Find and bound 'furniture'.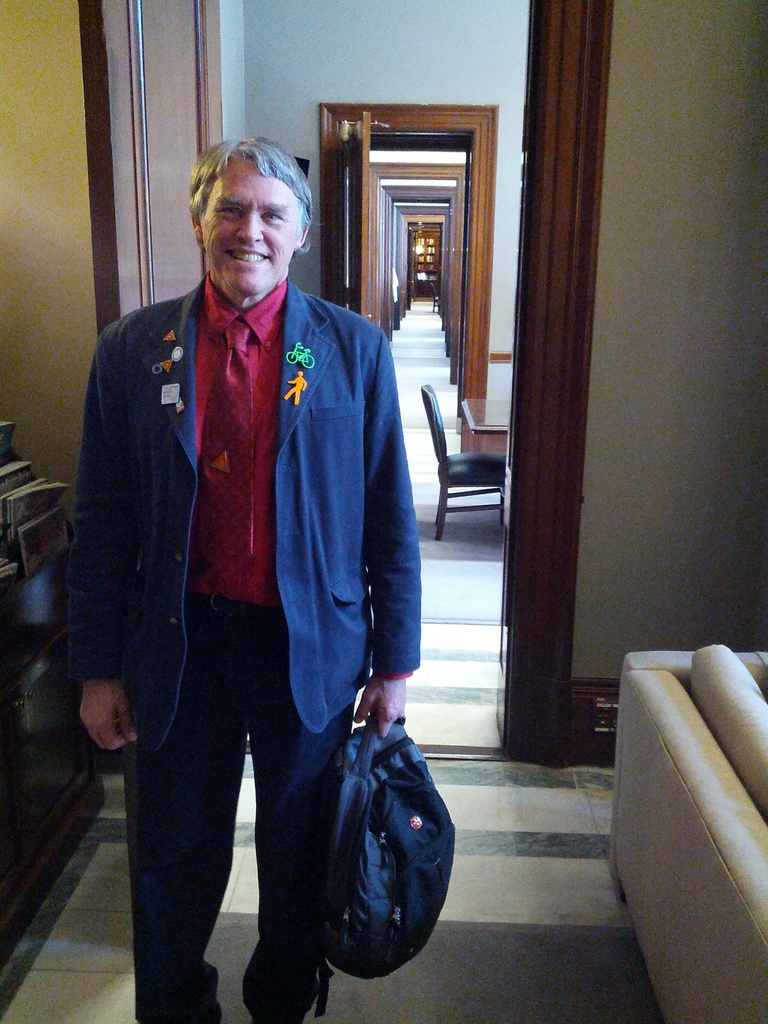
Bound: <bbox>610, 641, 767, 1023</bbox>.
